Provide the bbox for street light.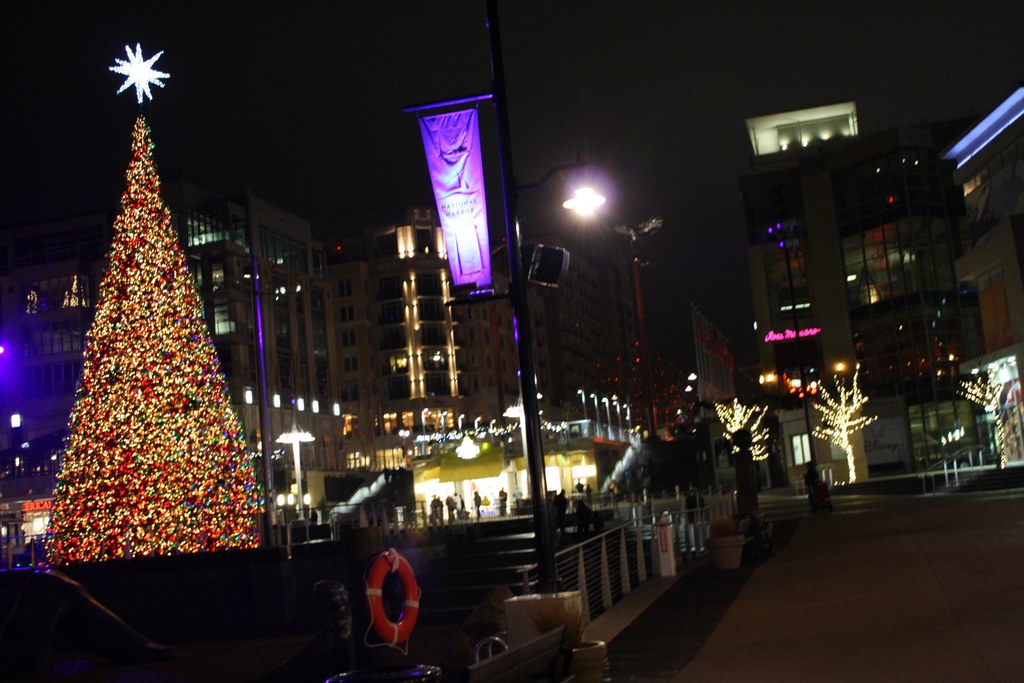
left=456, top=415, right=466, bottom=444.
